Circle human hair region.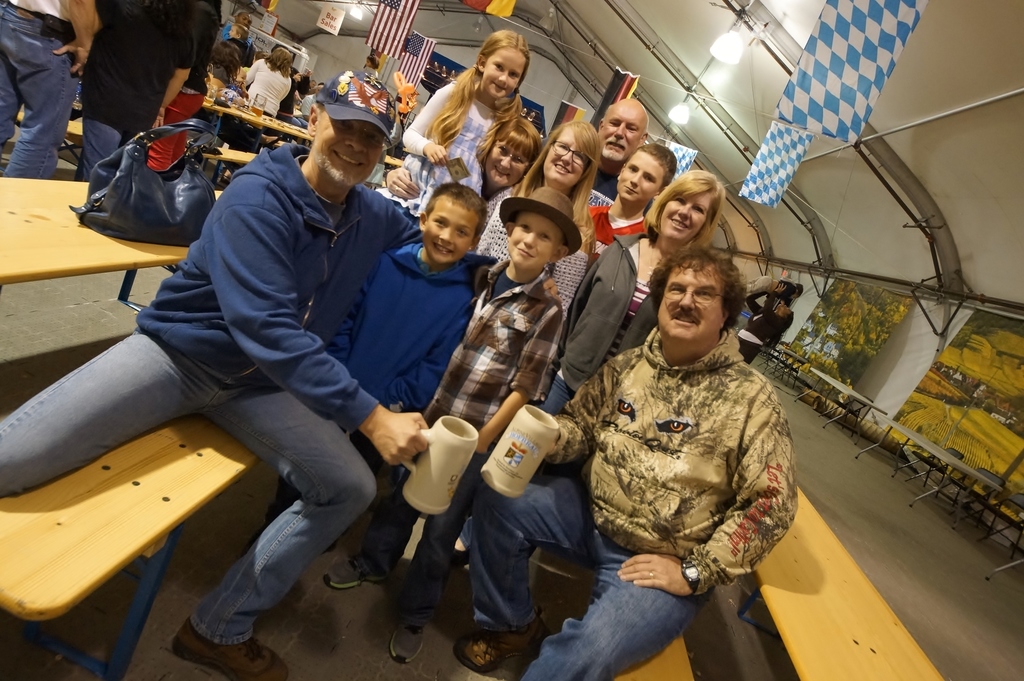
Region: region(366, 54, 378, 70).
